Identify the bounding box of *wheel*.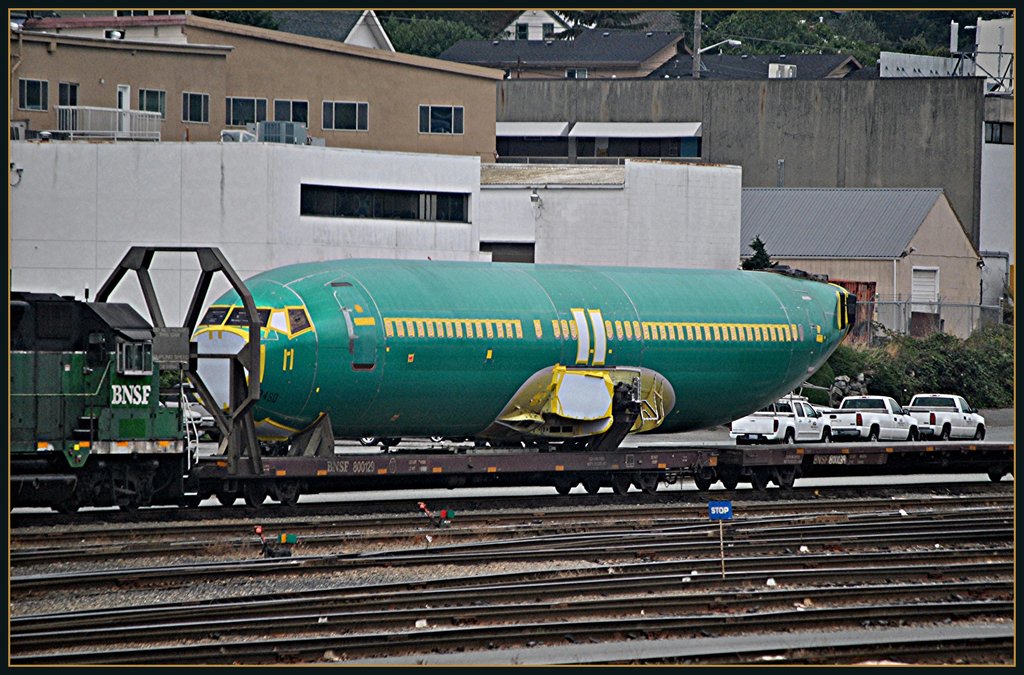
696 477 711 492.
